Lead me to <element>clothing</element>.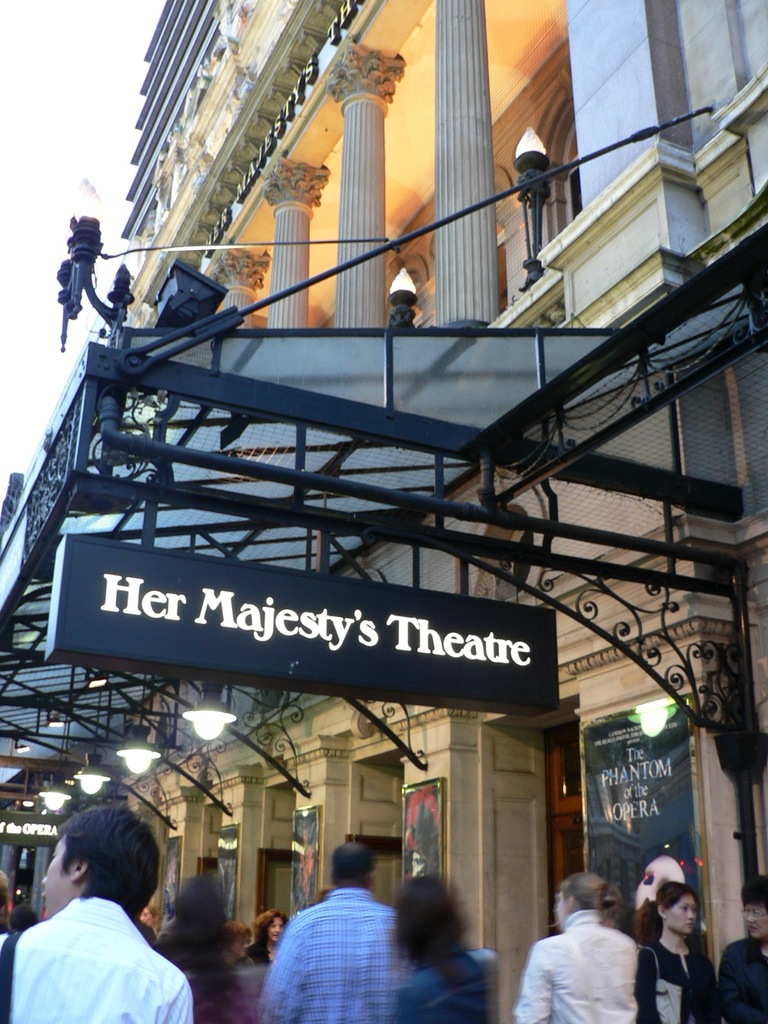
Lead to {"x1": 250, "y1": 876, "x2": 406, "y2": 1023}.
